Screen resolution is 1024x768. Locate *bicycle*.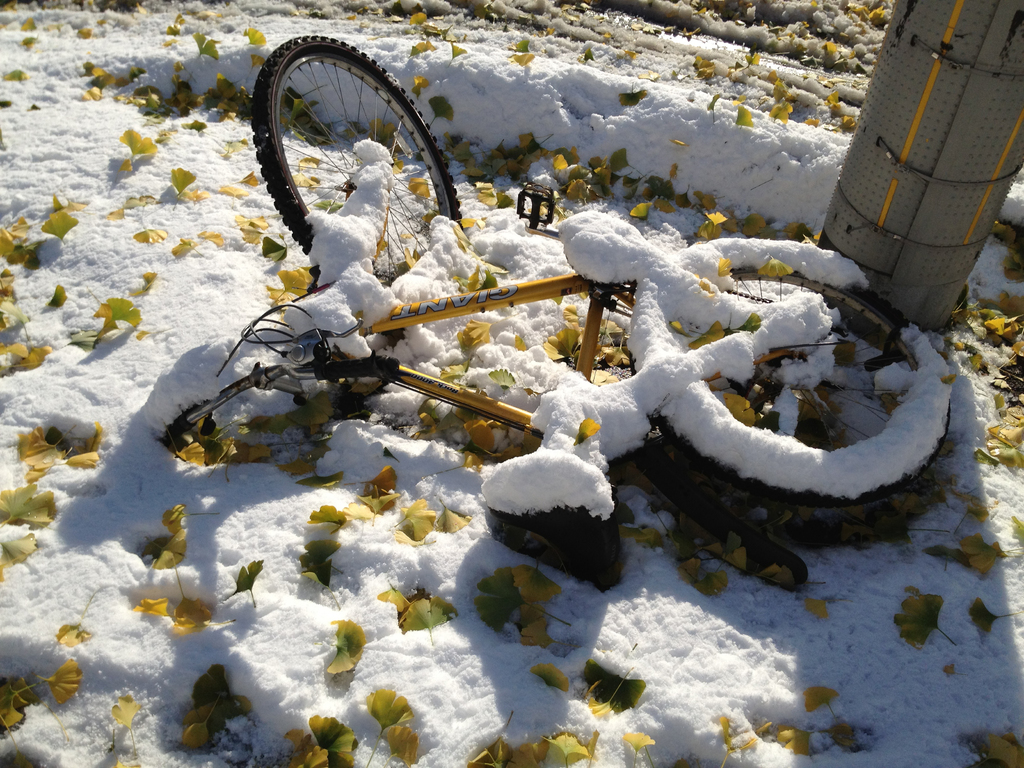
Rect(162, 36, 953, 588).
